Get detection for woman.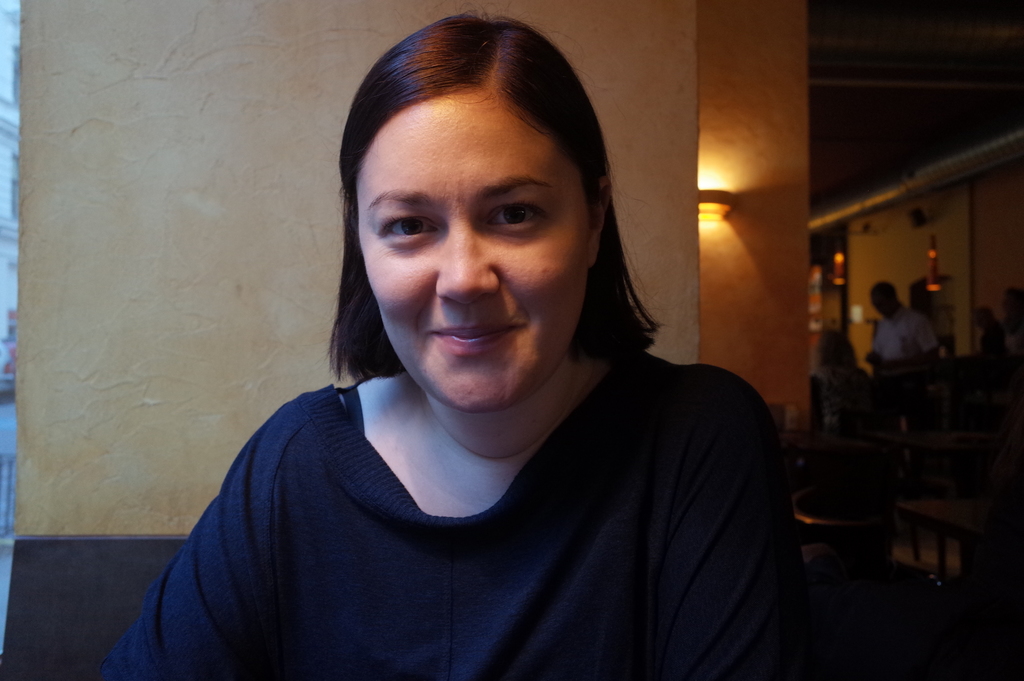
Detection: bbox=[812, 331, 875, 432].
